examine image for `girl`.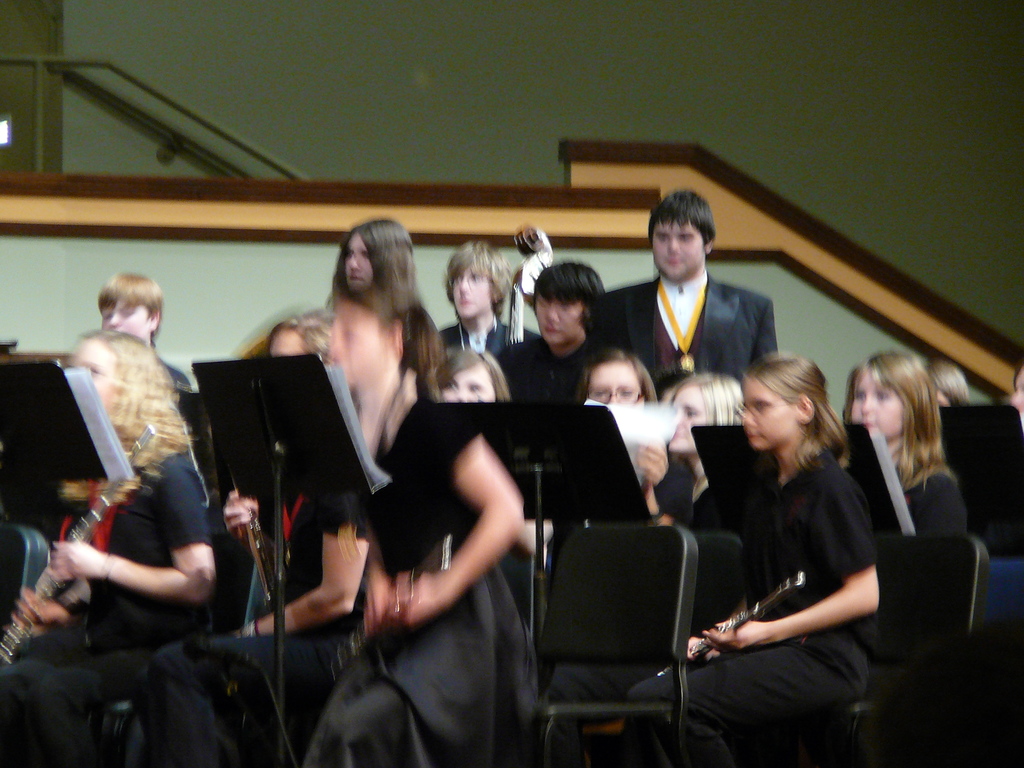
Examination result: 330 216 438 363.
